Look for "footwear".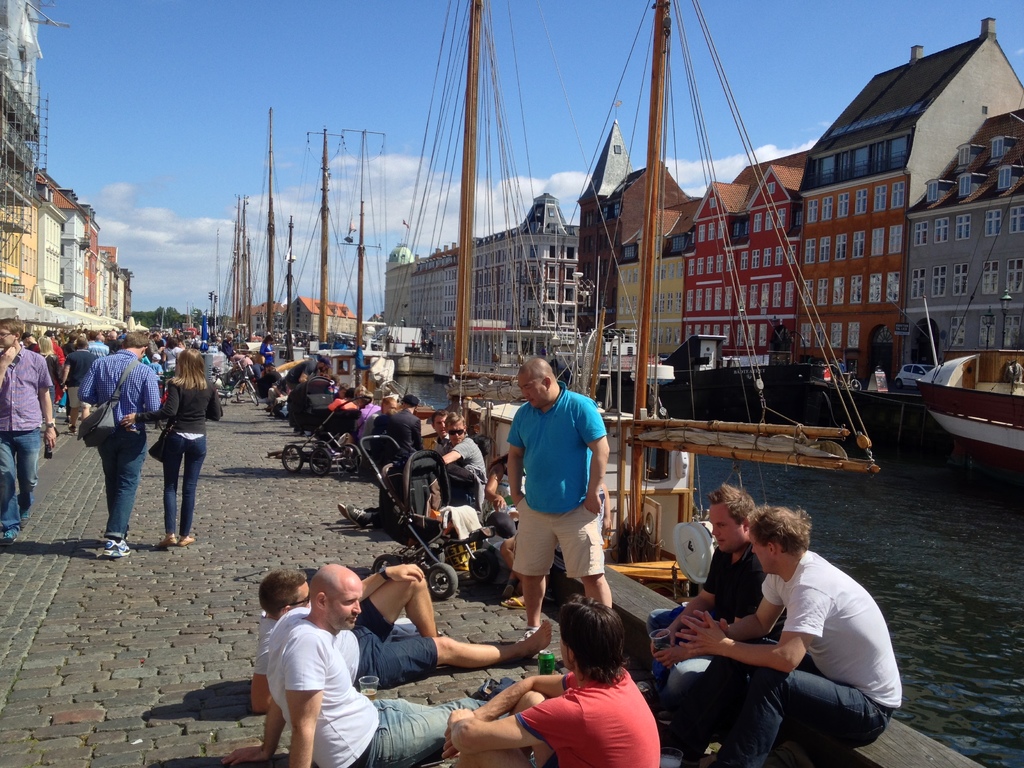
Found: rect(177, 528, 194, 548).
